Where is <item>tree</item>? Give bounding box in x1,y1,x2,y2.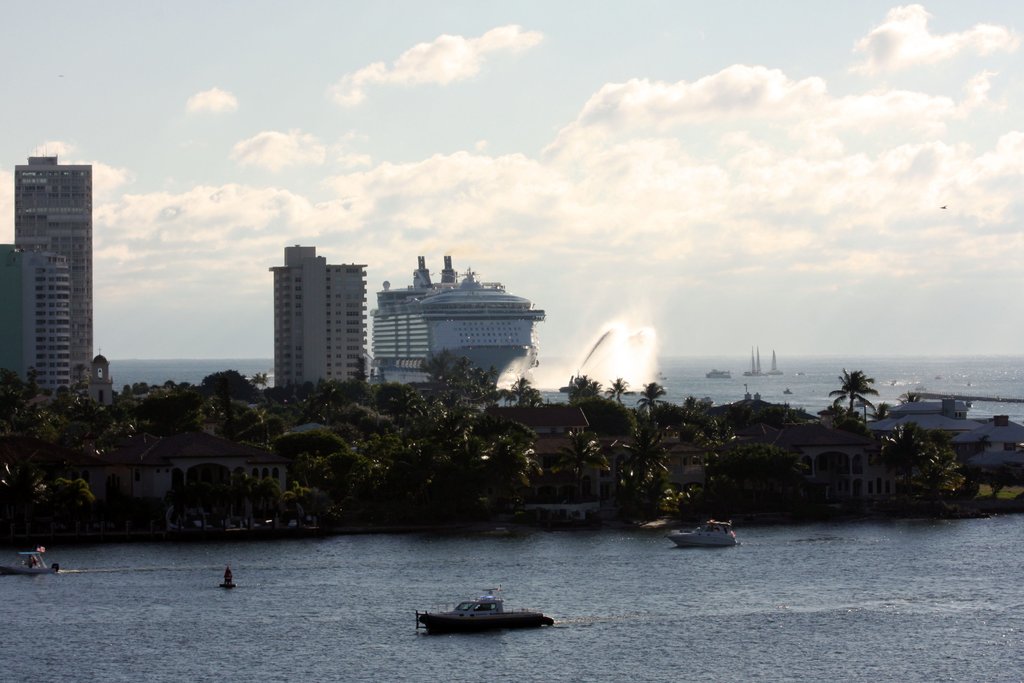
886,416,986,504.
